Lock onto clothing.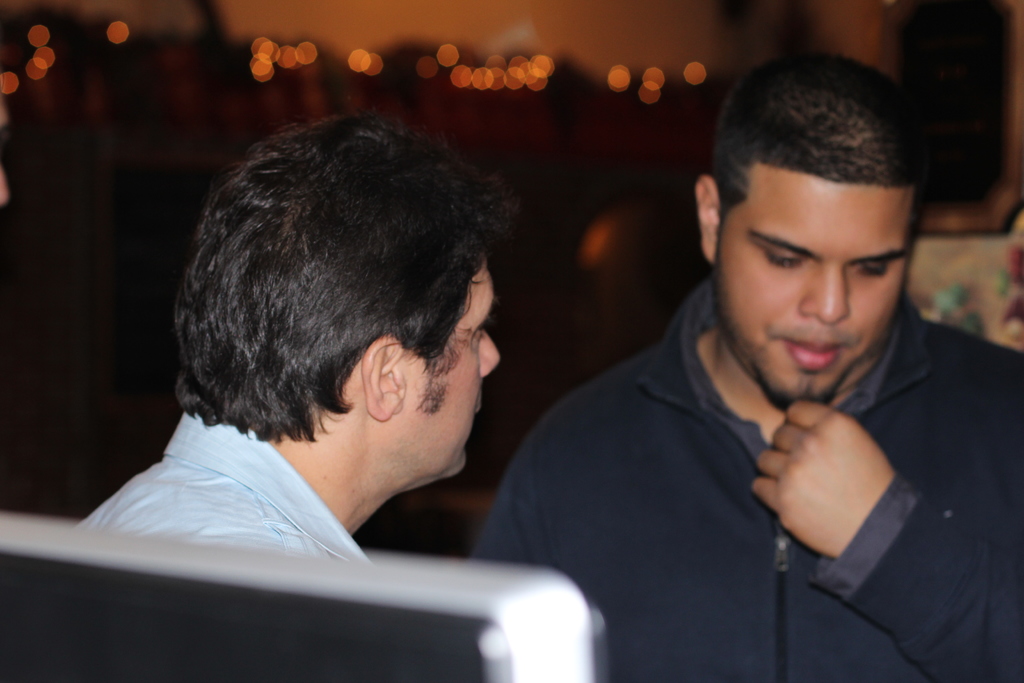
Locked: BBox(435, 163, 982, 671).
